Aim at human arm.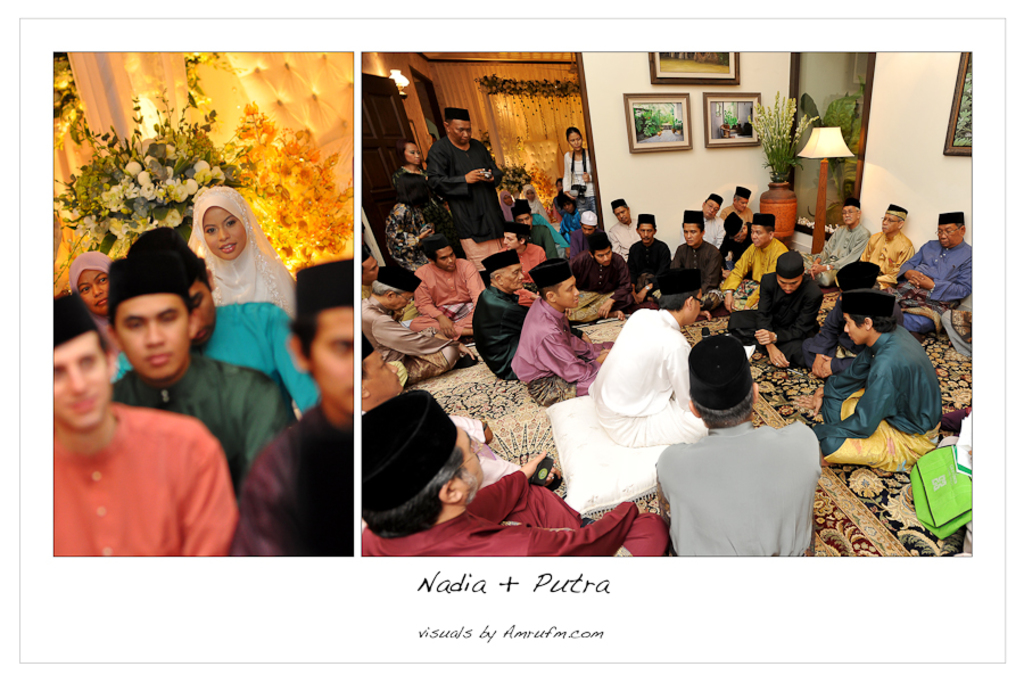
Aimed at x1=644, y1=240, x2=674, y2=295.
